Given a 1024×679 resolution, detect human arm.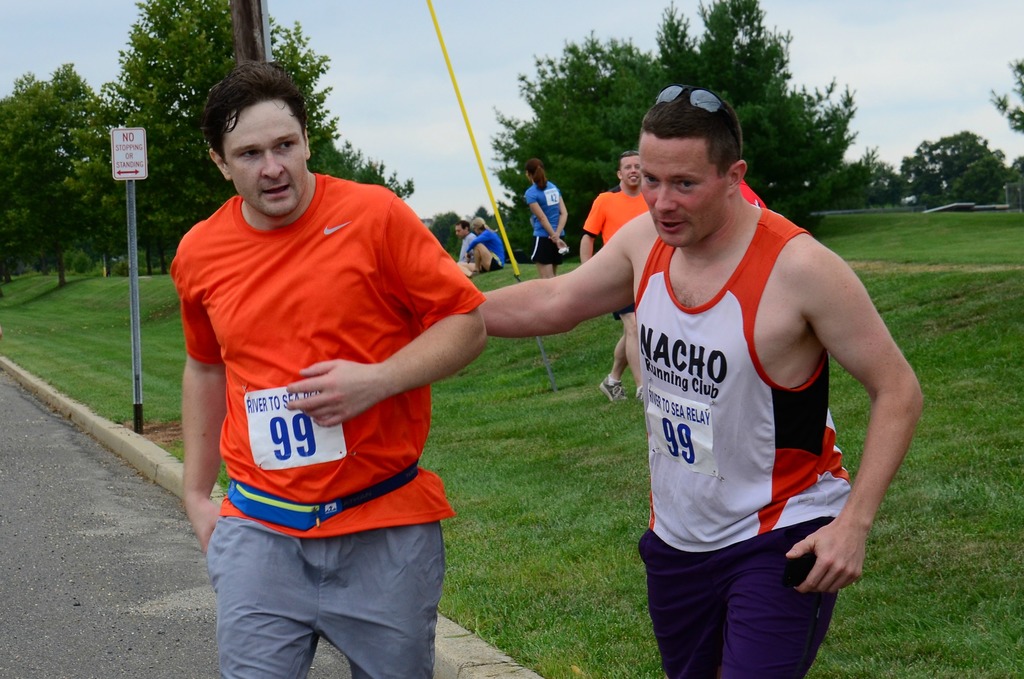
bbox(180, 227, 231, 560).
